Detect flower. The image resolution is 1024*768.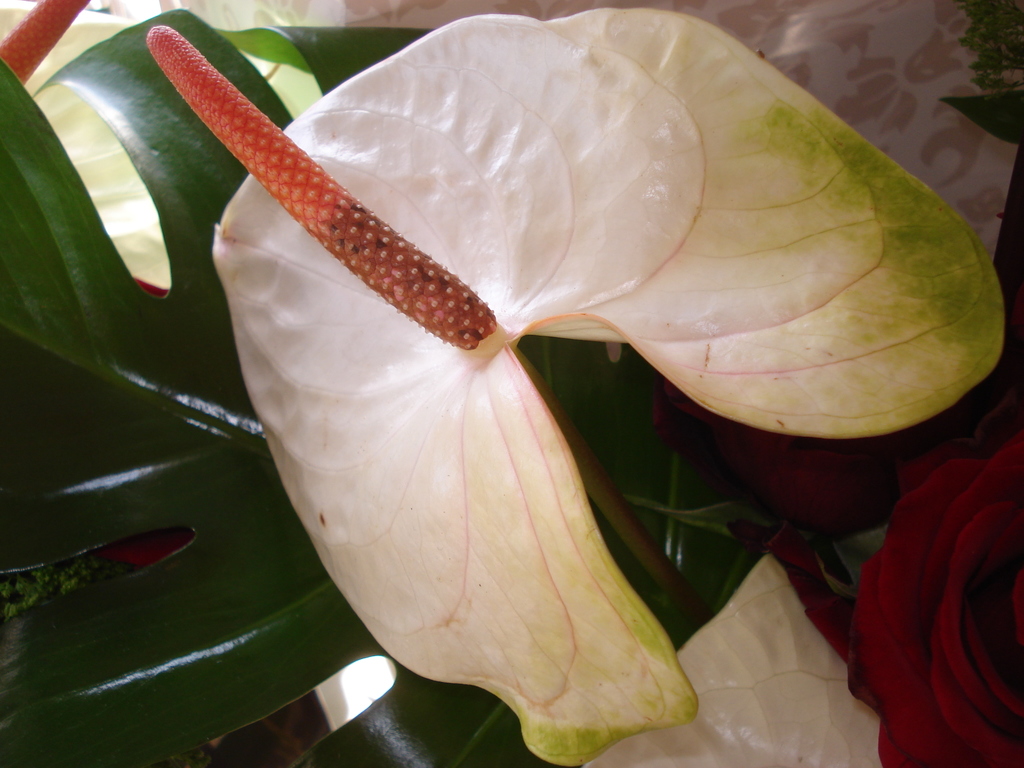
[x1=143, y1=22, x2=1006, y2=767].
